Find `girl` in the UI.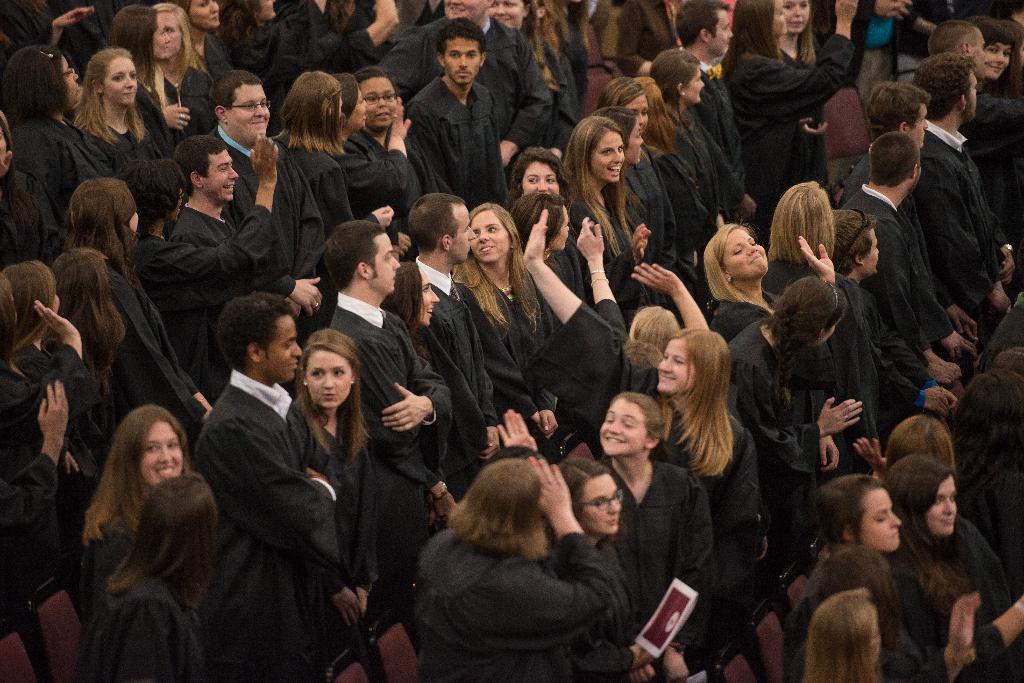
UI element at {"left": 703, "top": 223, "right": 844, "bottom": 344}.
